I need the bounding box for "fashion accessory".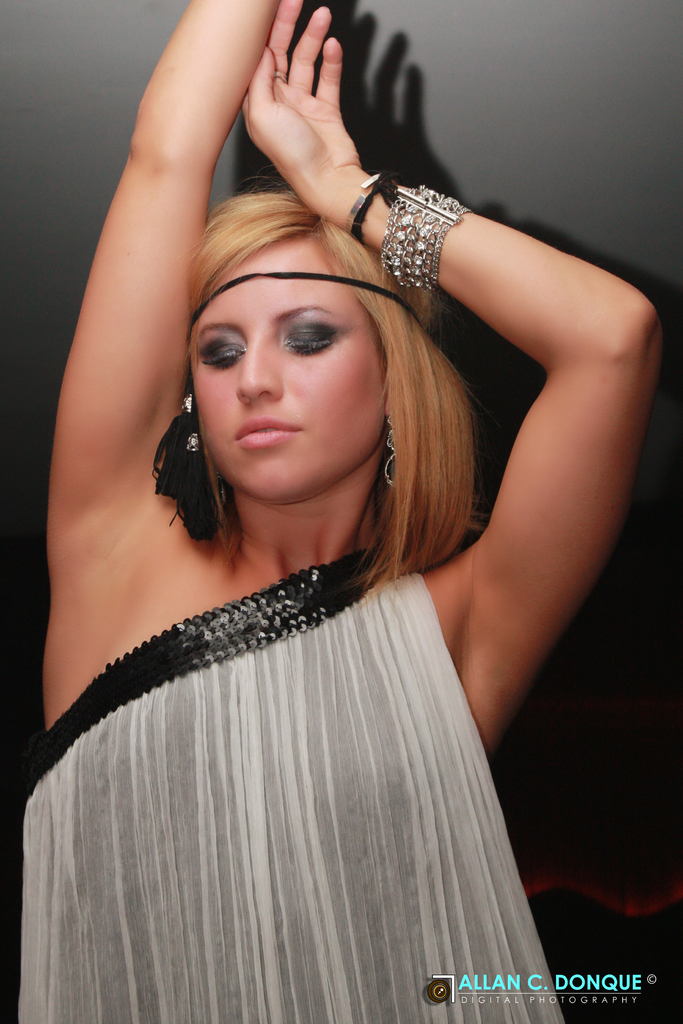
Here it is: <bbox>381, 406, 402, 489</bbox>.
